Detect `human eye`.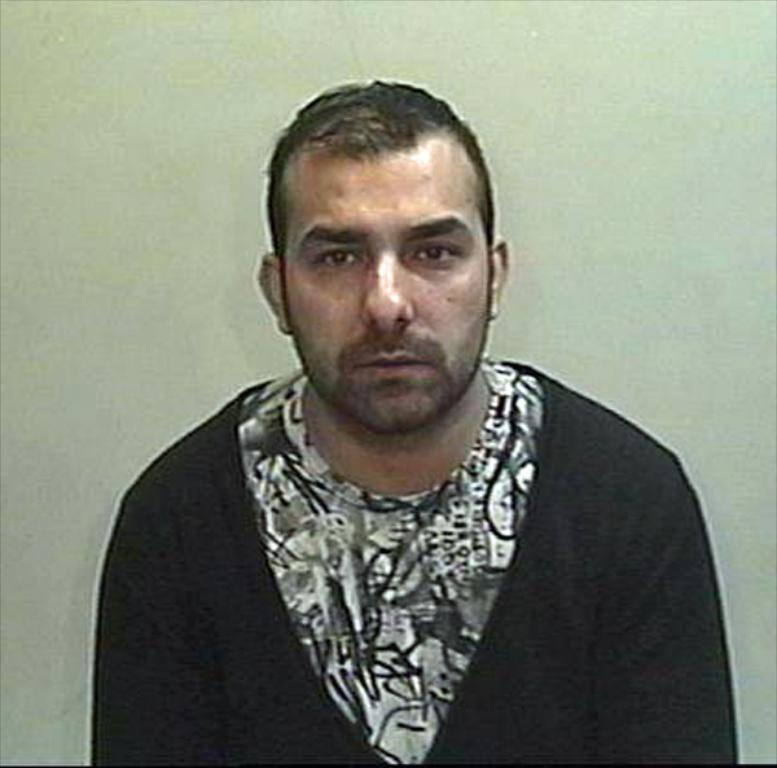
Detected at {"left": 308, "top": 243, "right": 369, "bottom": 278}.
